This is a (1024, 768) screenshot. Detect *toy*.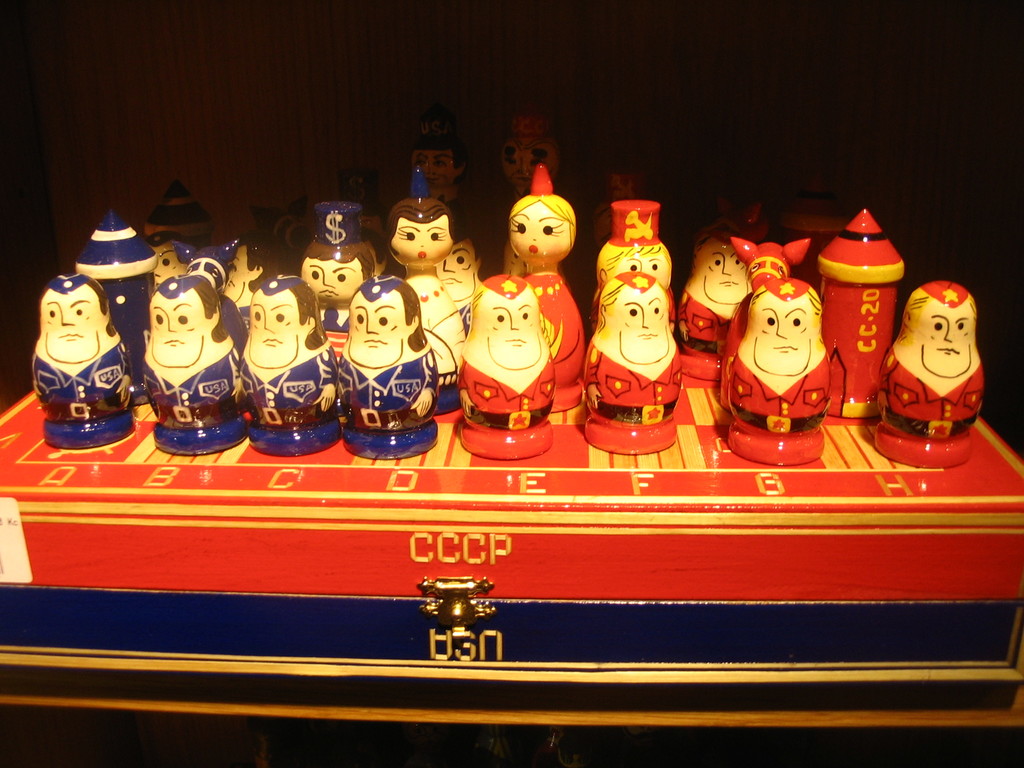
box=[388, 168, 467, 415].
